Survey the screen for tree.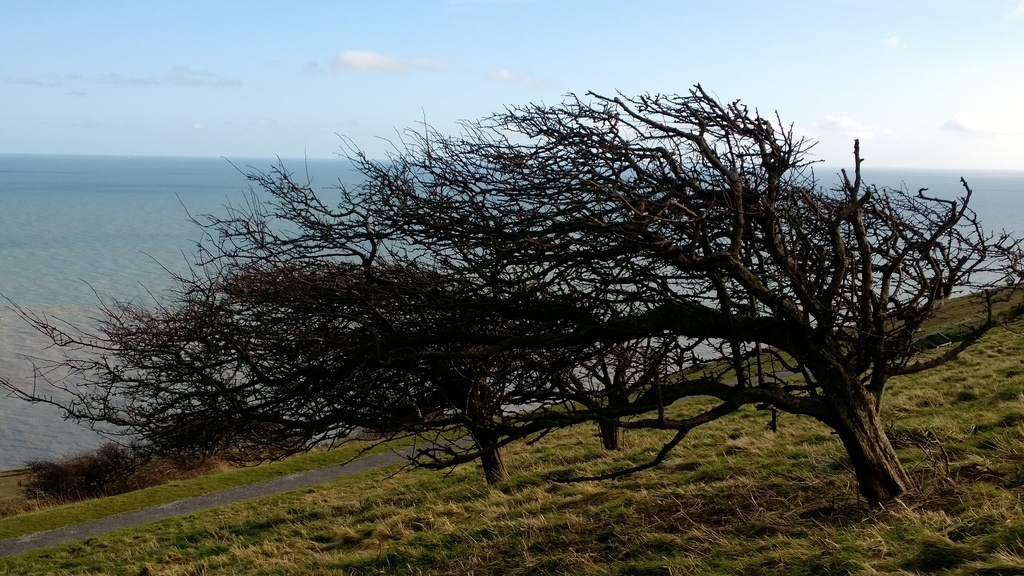
Survey found: locate(232, 249, 707, 470).
